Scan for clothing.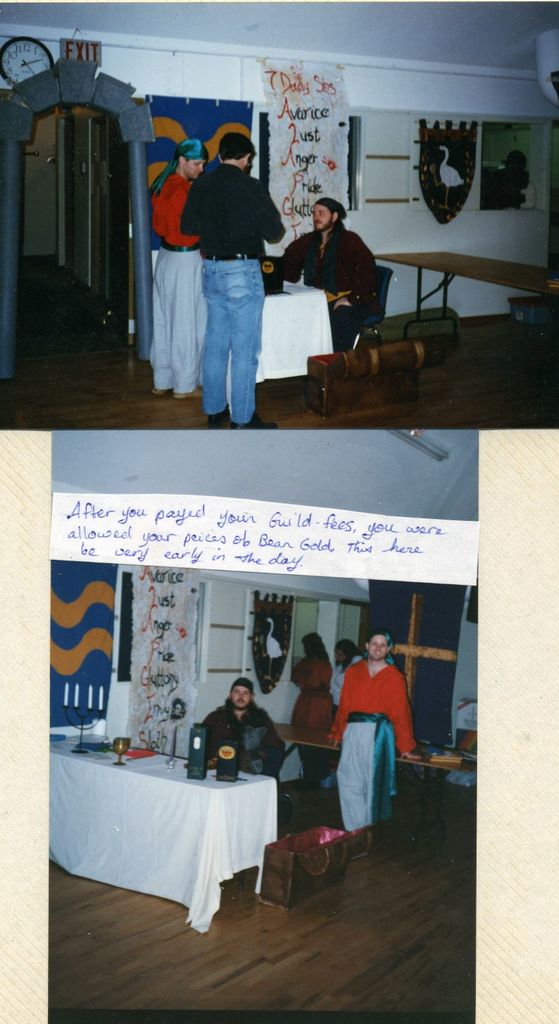
Scan result: x1=290 y1=650 x2=335 y2=734.
